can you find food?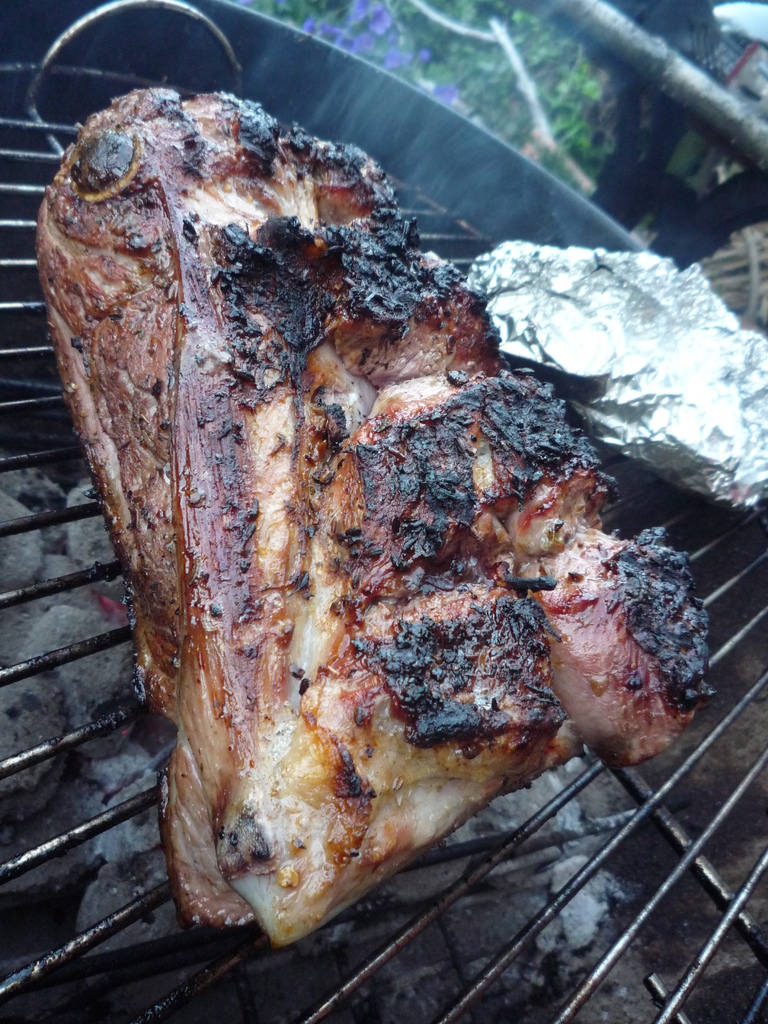
Yes, bounding box: [76,143,675,916].
